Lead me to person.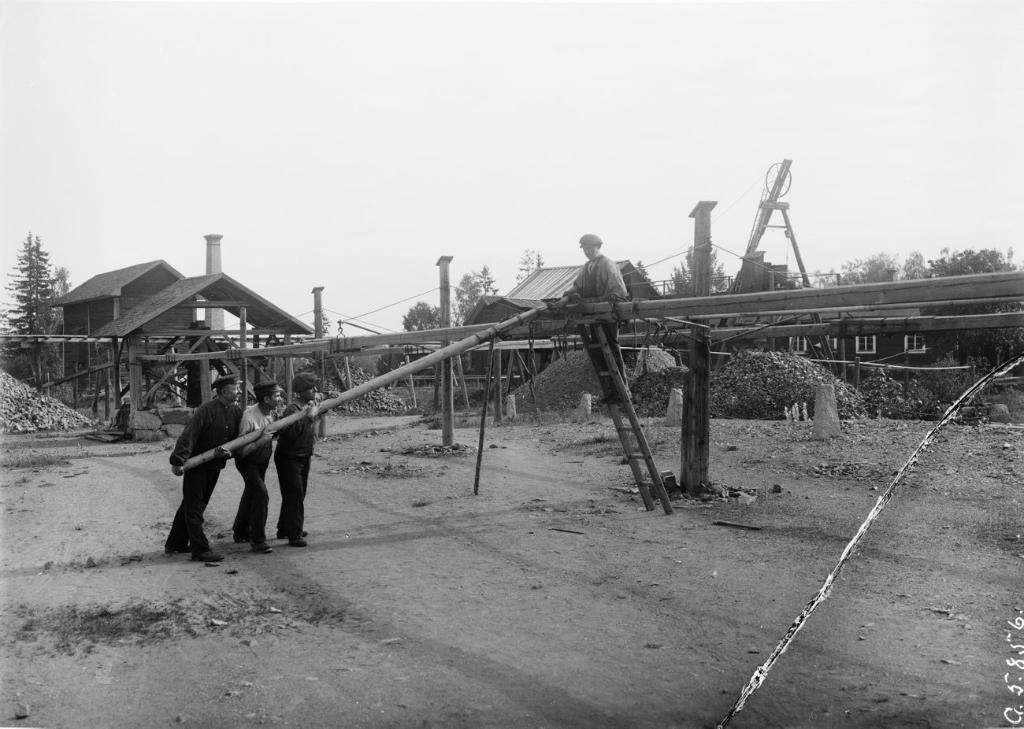
Lead to {"left": 268, "top": 372, "right": 328, "bottom": 550}.
